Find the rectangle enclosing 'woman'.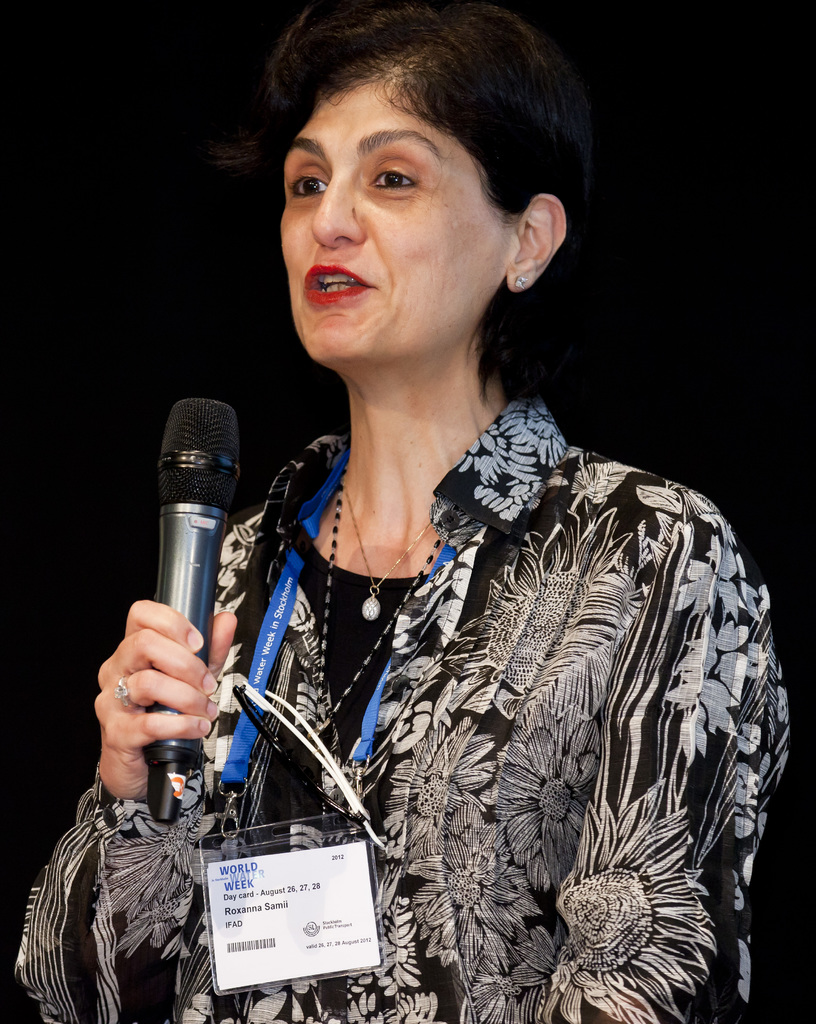
16,3,789,1023.
